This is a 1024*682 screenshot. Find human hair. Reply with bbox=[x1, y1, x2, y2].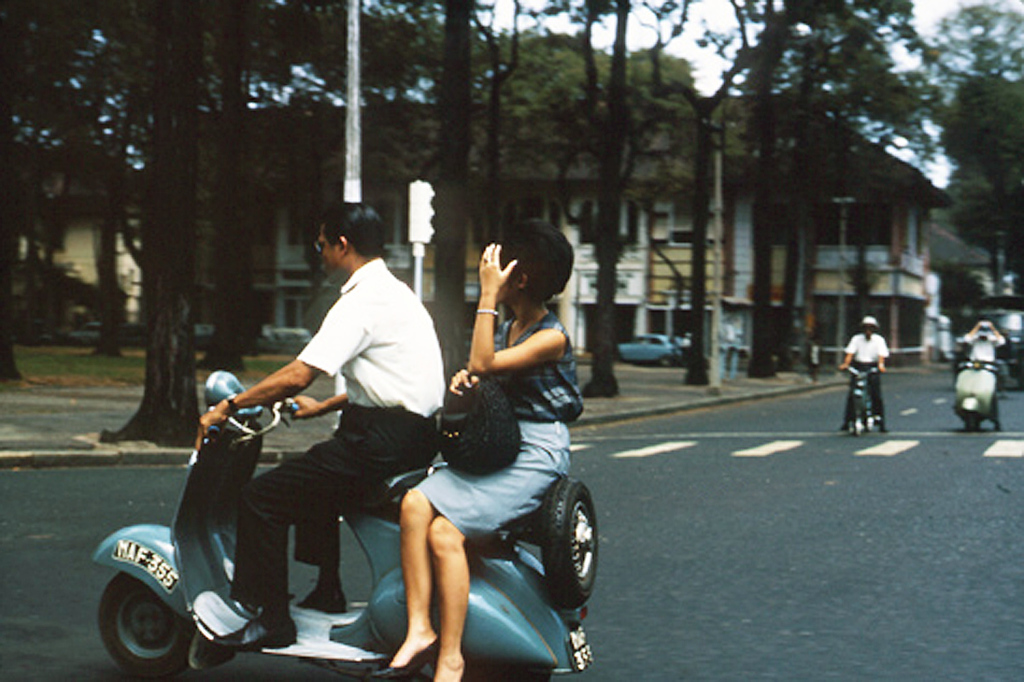
bbox=[495, 217, 576, 309].
